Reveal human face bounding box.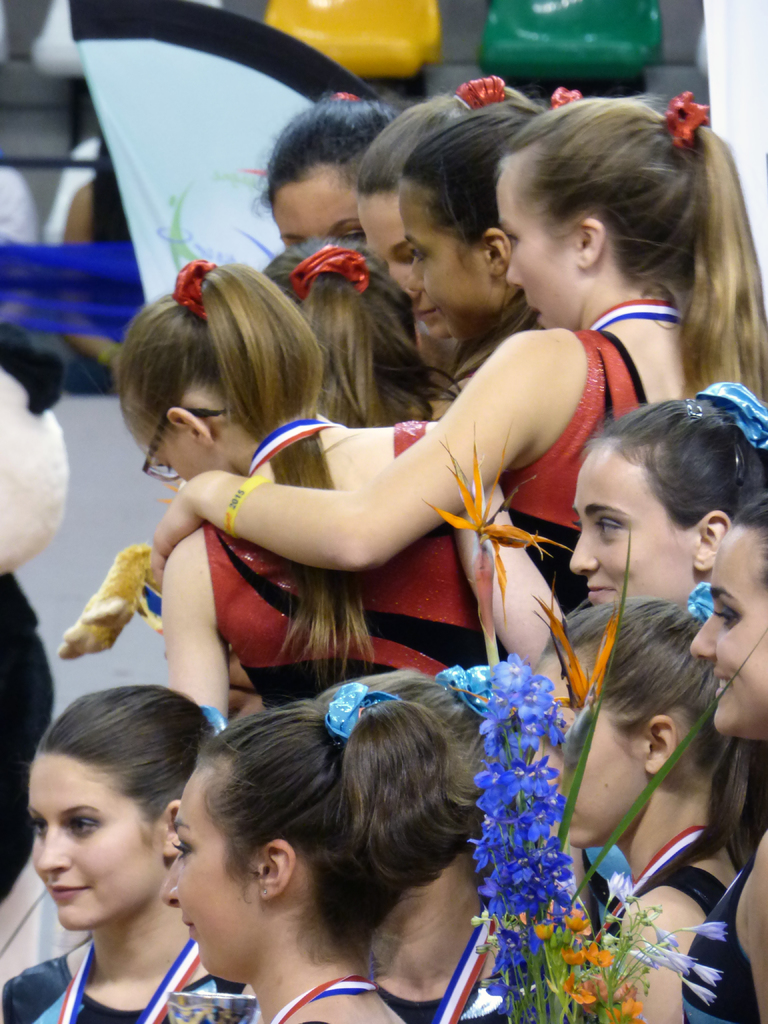
Revealed: 358:193:437:344.
